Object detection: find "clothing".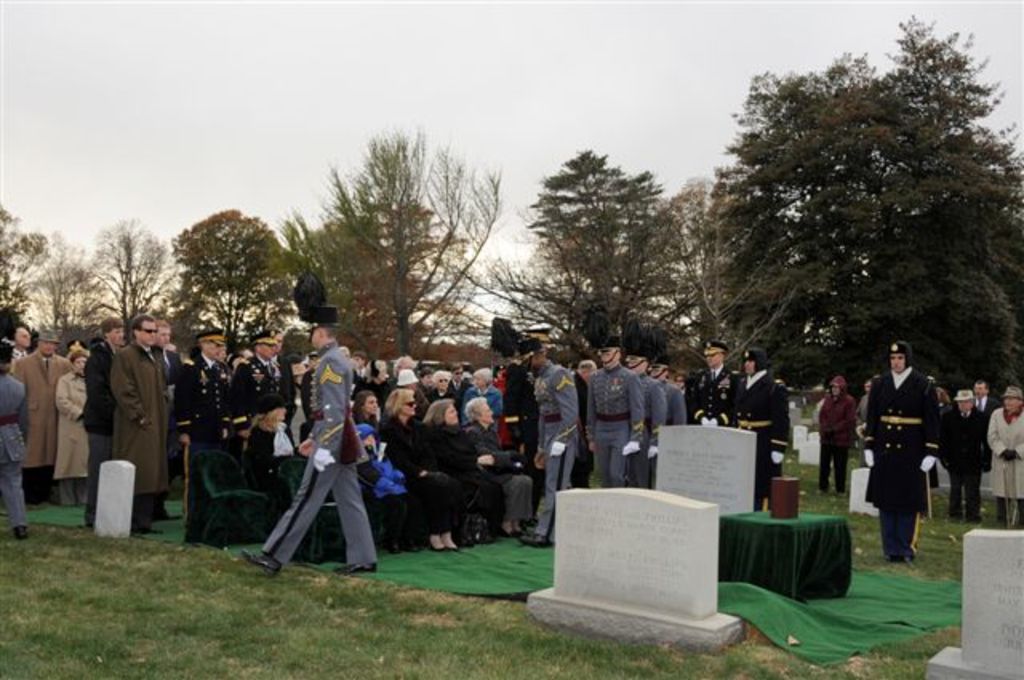
bbox=[0, 366, 35, 534].
